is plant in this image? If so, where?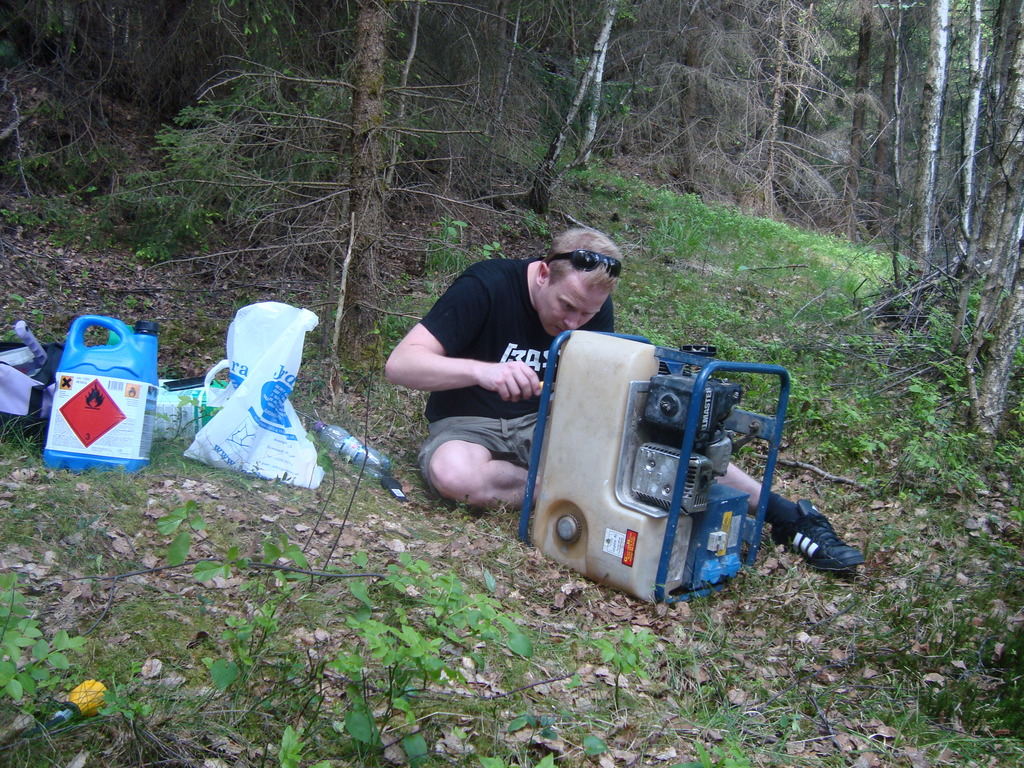
Yes, at 336:358:383:399.
